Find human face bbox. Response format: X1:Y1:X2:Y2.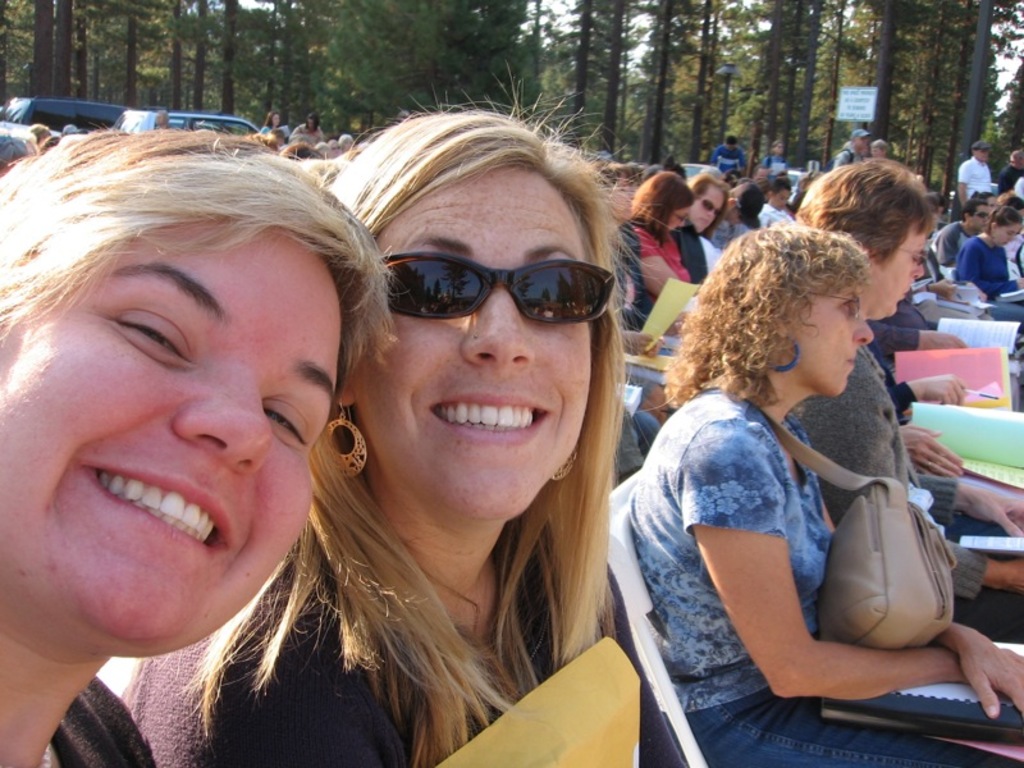
791:280:873:401.
